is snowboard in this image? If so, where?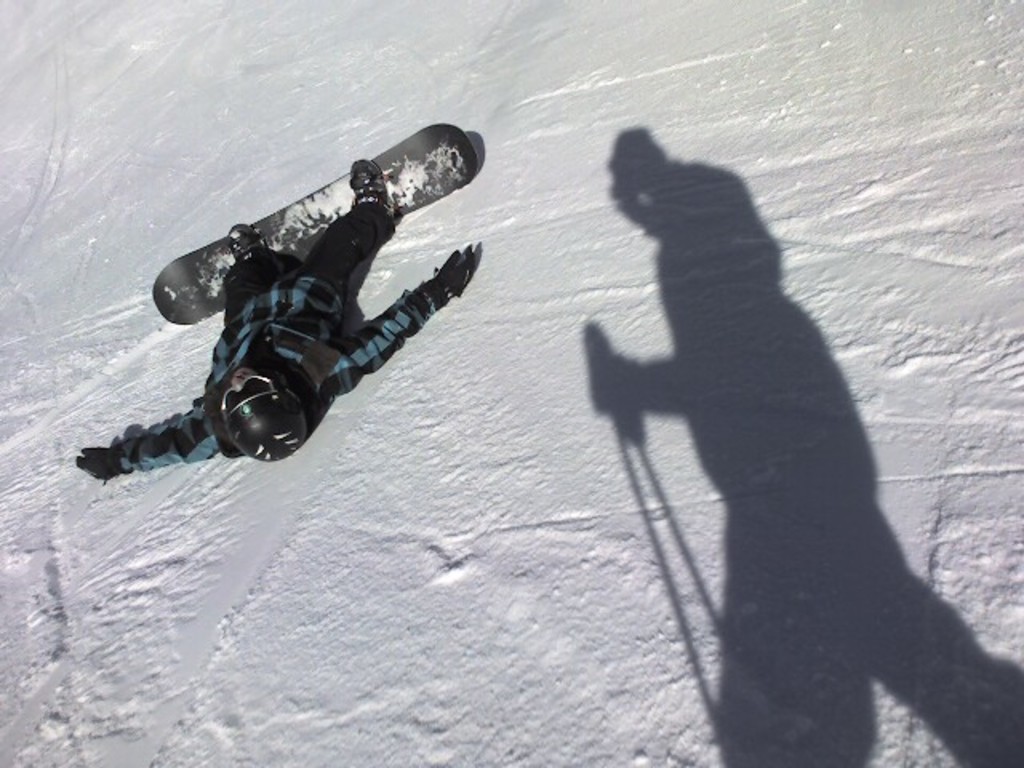
Yes, at pyautogui.locateOnScreen(152, 123, 474, 326).
